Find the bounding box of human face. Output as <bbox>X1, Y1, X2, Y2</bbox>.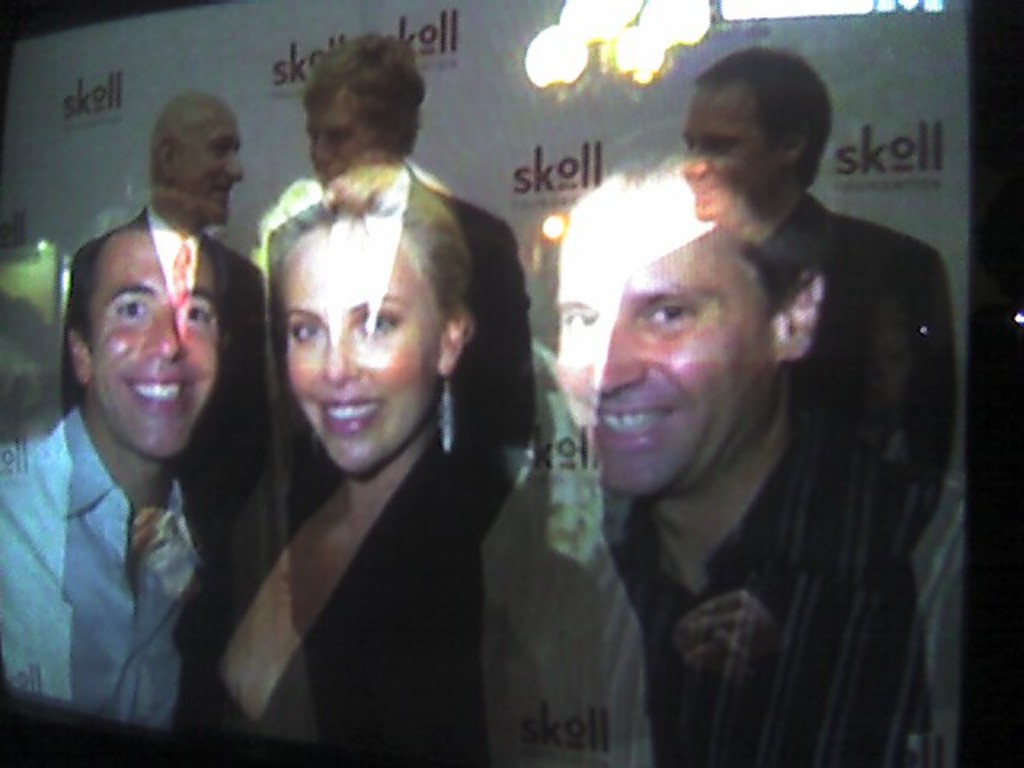
<bbox>678, 88, 786, 222</bbox>.
